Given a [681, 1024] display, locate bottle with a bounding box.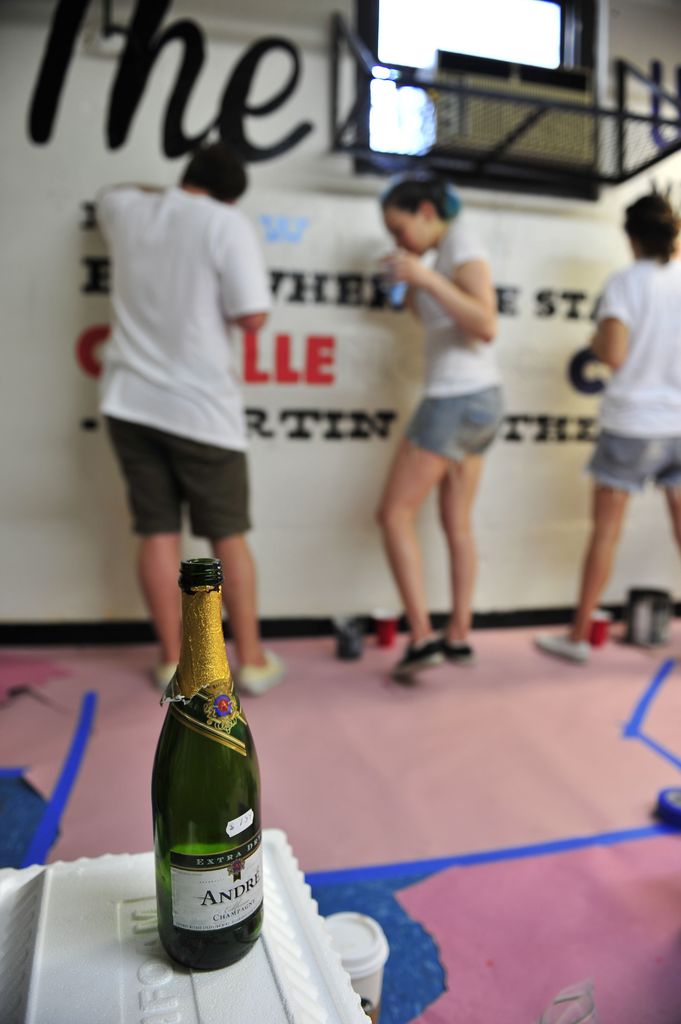
Located: crop(145, 556, 266, 976).
